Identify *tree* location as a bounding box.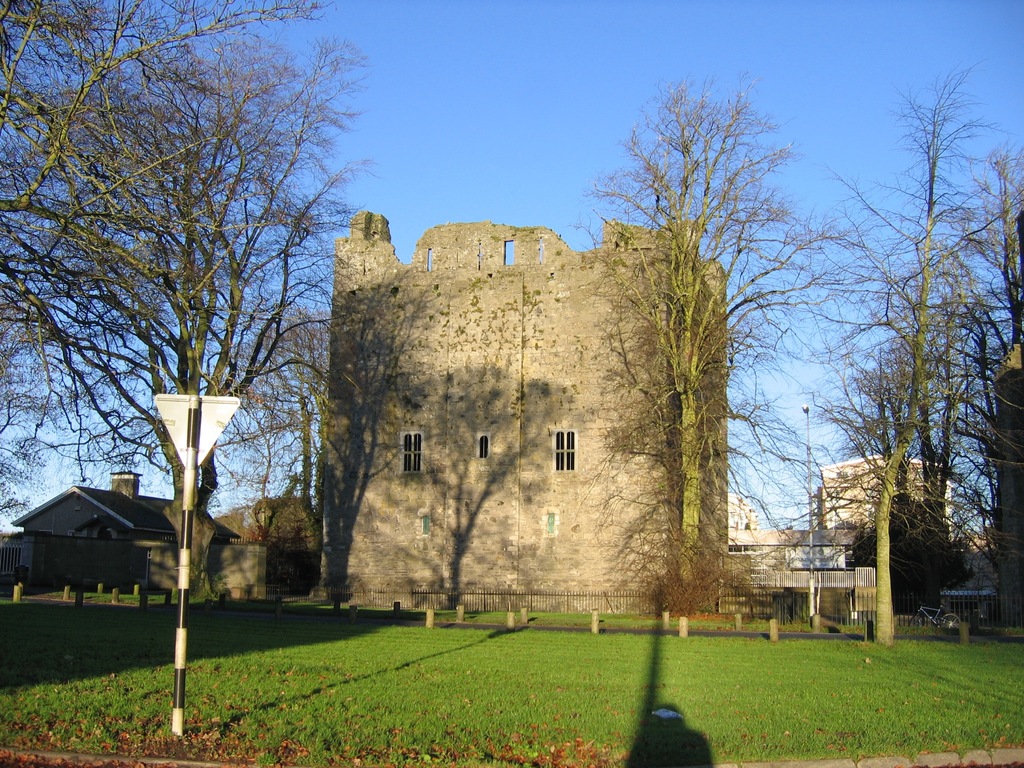
bbox=(223, 390, 291, 537).
